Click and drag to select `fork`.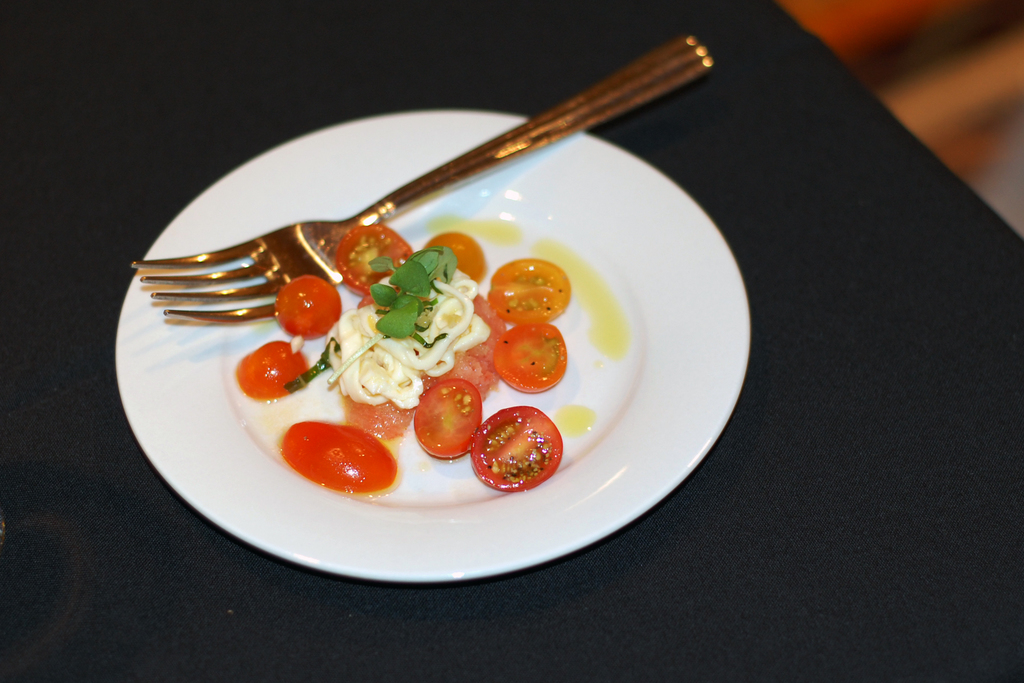
Selection: [129, 29, 716, 324].
